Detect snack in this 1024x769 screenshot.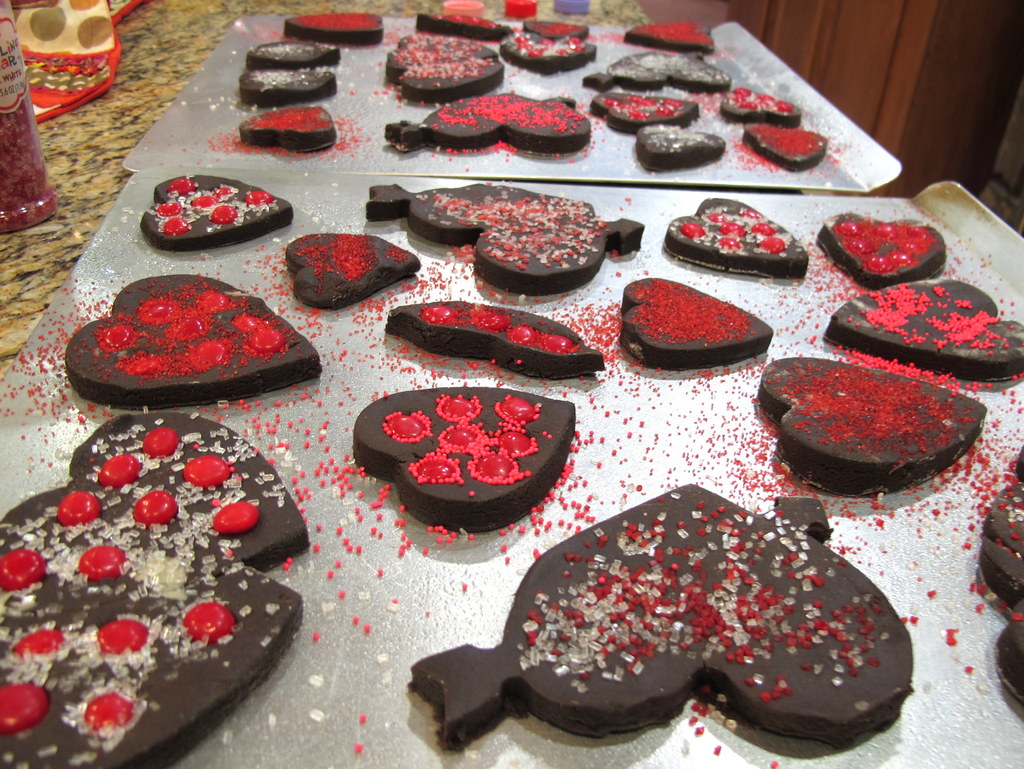
Detection: 288:6:385:42.
